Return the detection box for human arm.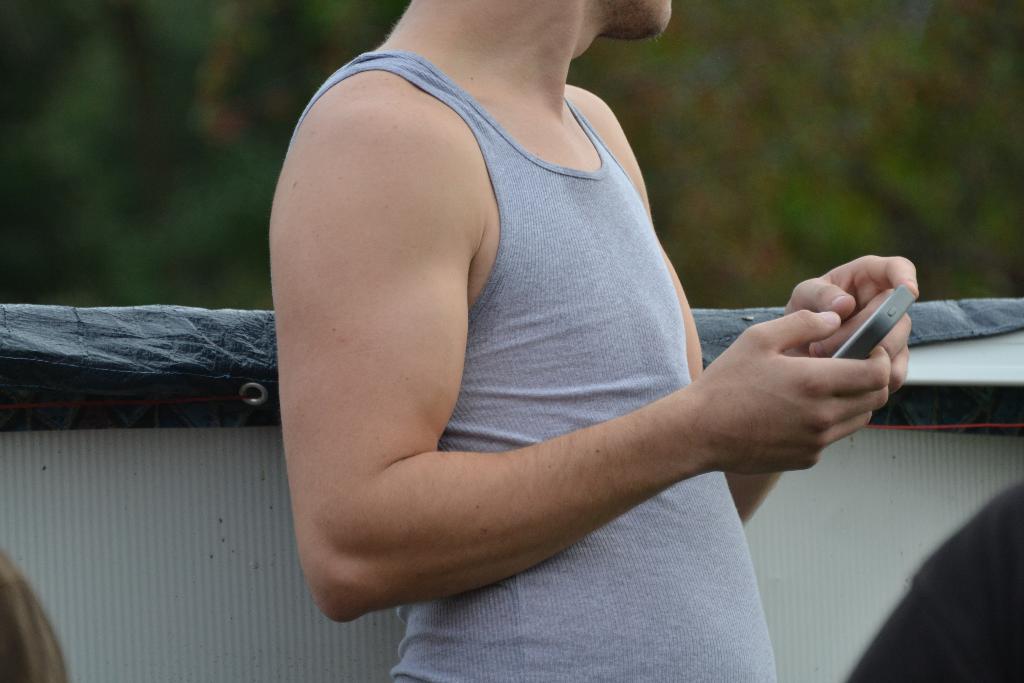
716, 252, 925, 525.
